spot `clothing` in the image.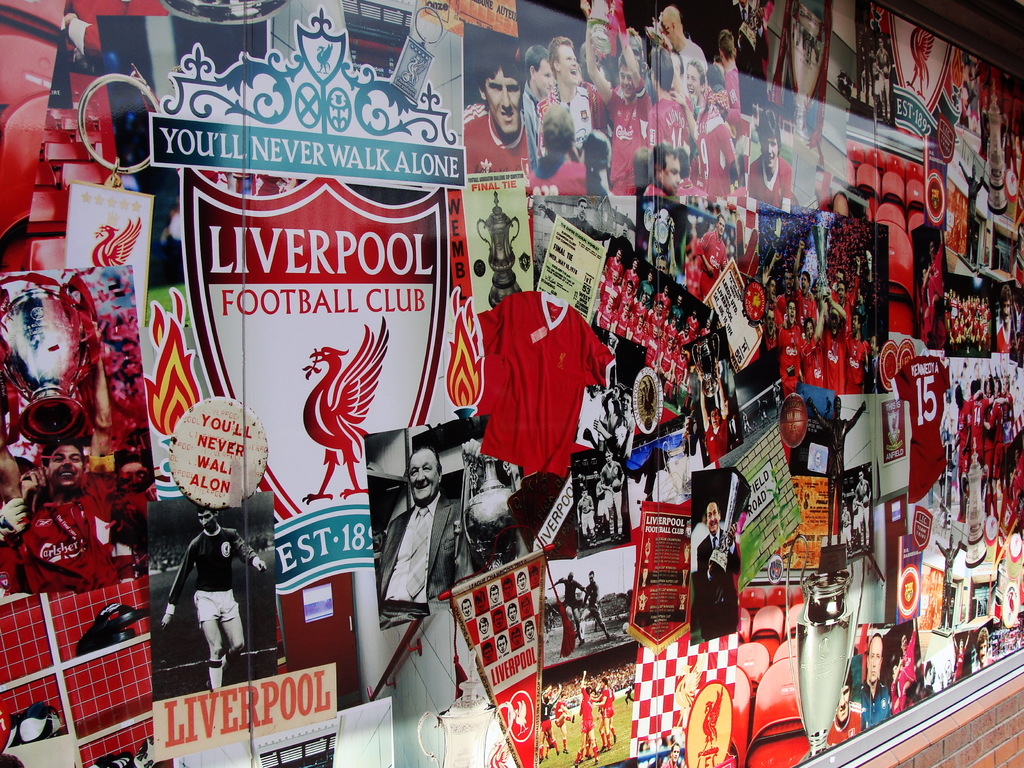
`clothing` found at detection(648, 312, 660, 328).
